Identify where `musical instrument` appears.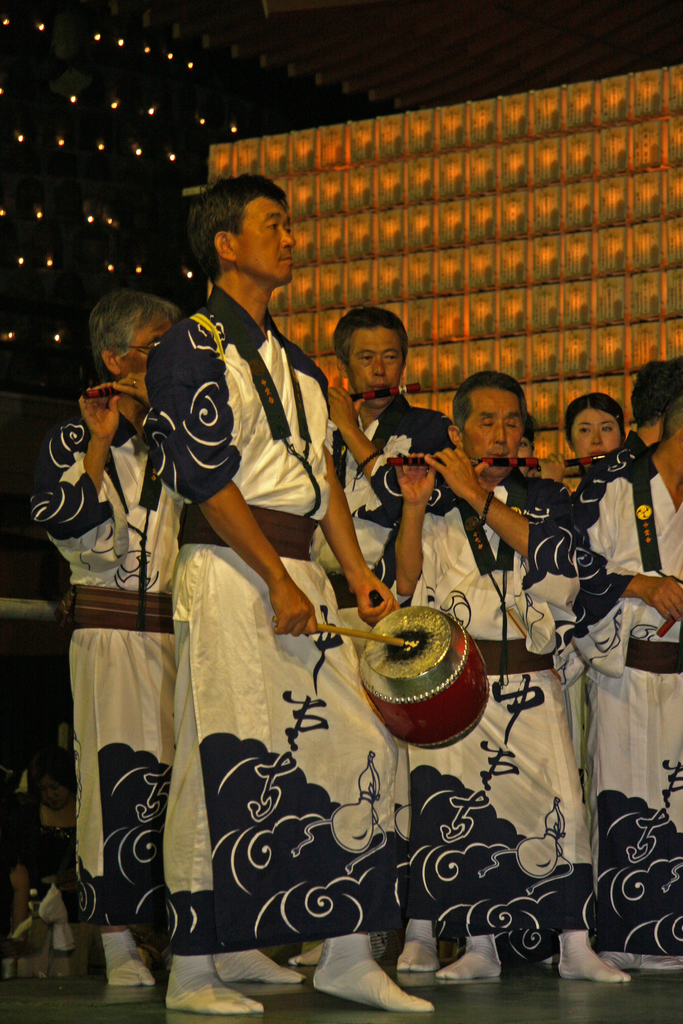
Appears at [350, 379, 391, 410].
